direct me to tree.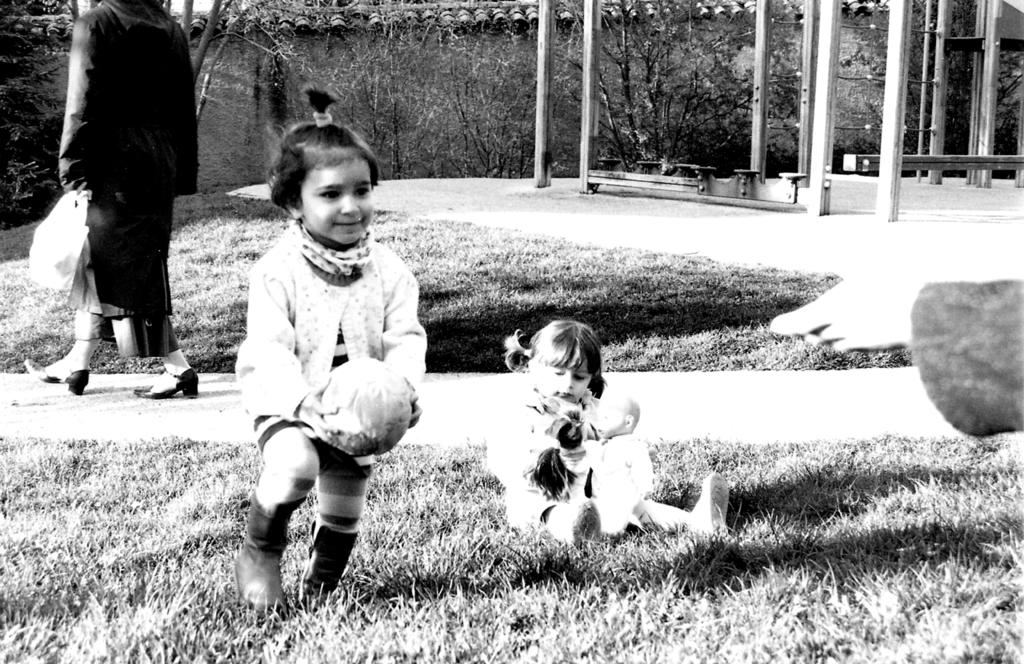
Direction: (left=843, top=0, right=1023, bottom=174).
